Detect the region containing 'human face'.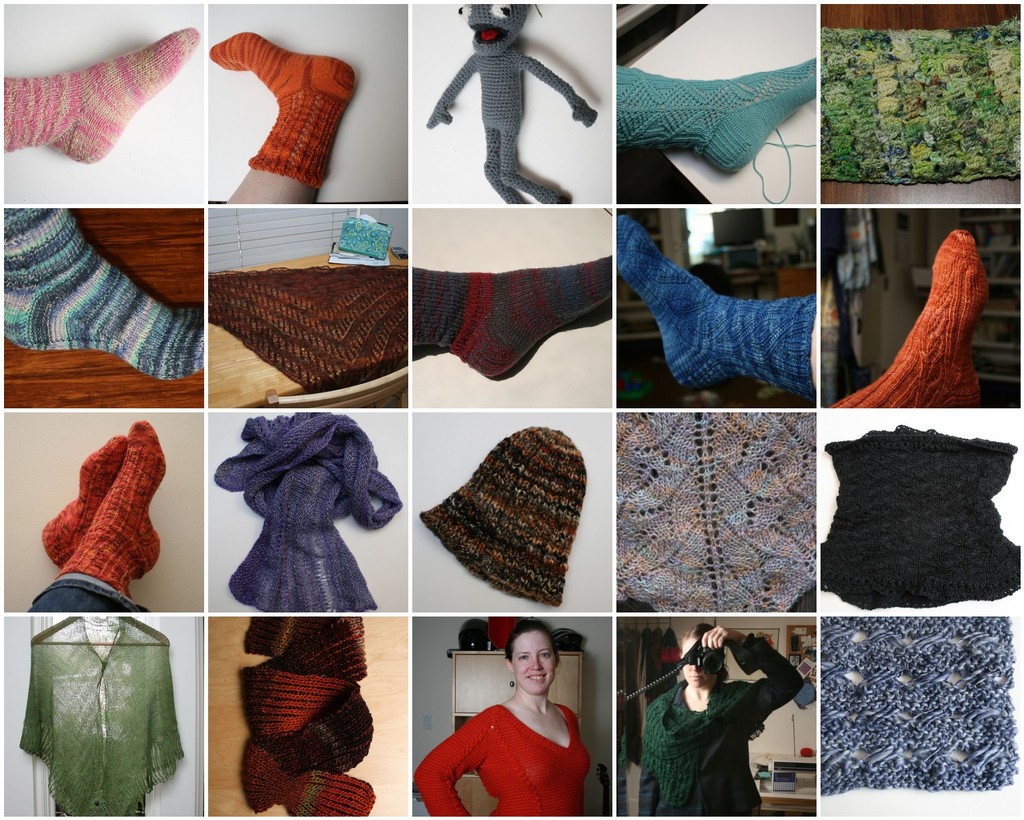
box=[684, 636, 719, 689].
